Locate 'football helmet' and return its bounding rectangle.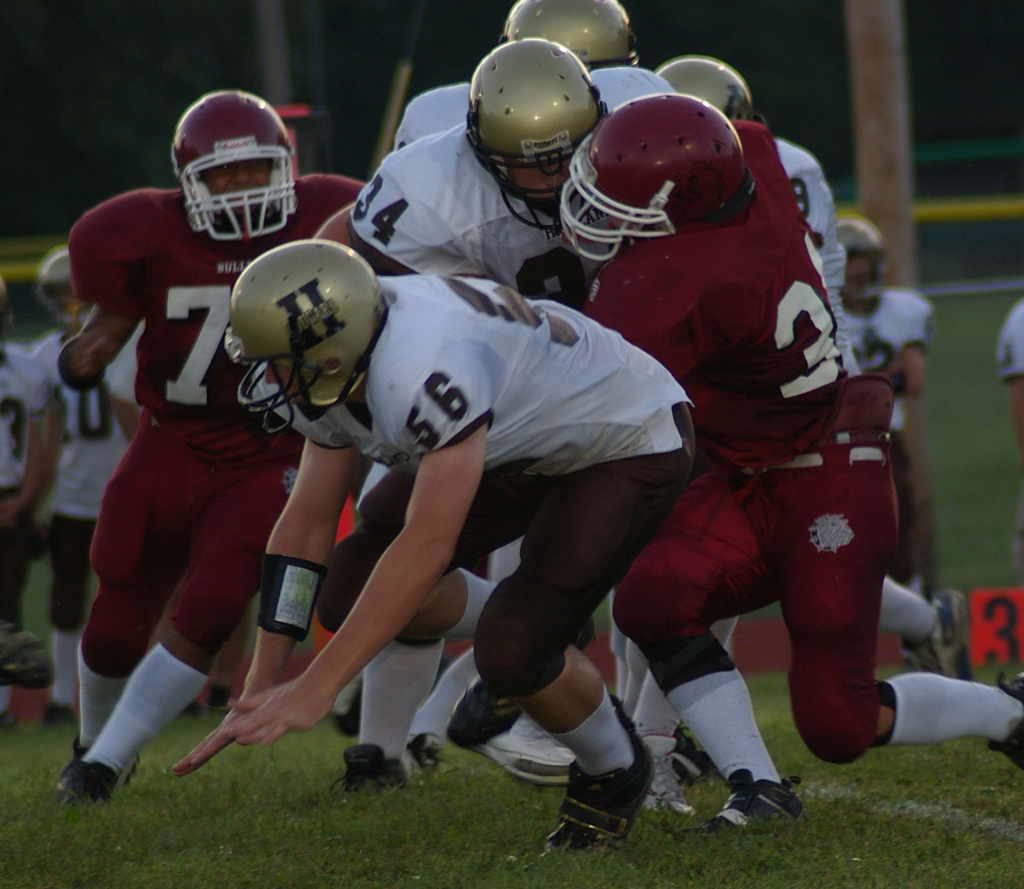
{"left": 651, "top": 54, "right": 769, "bottom": 117}.
